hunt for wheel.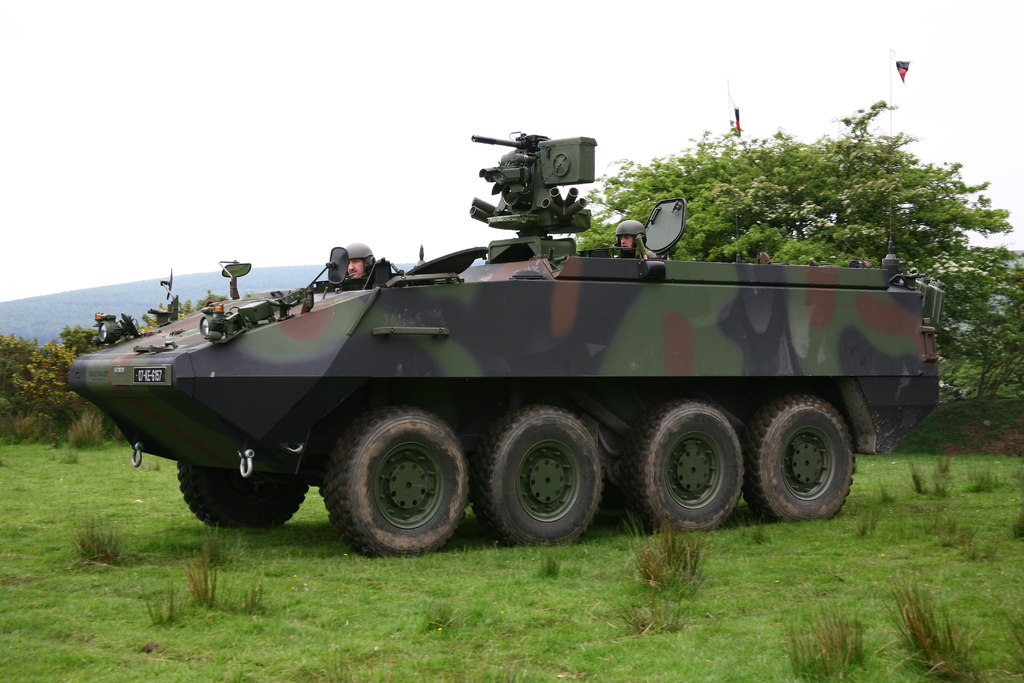
Hunted down at 624,397,746,537.
